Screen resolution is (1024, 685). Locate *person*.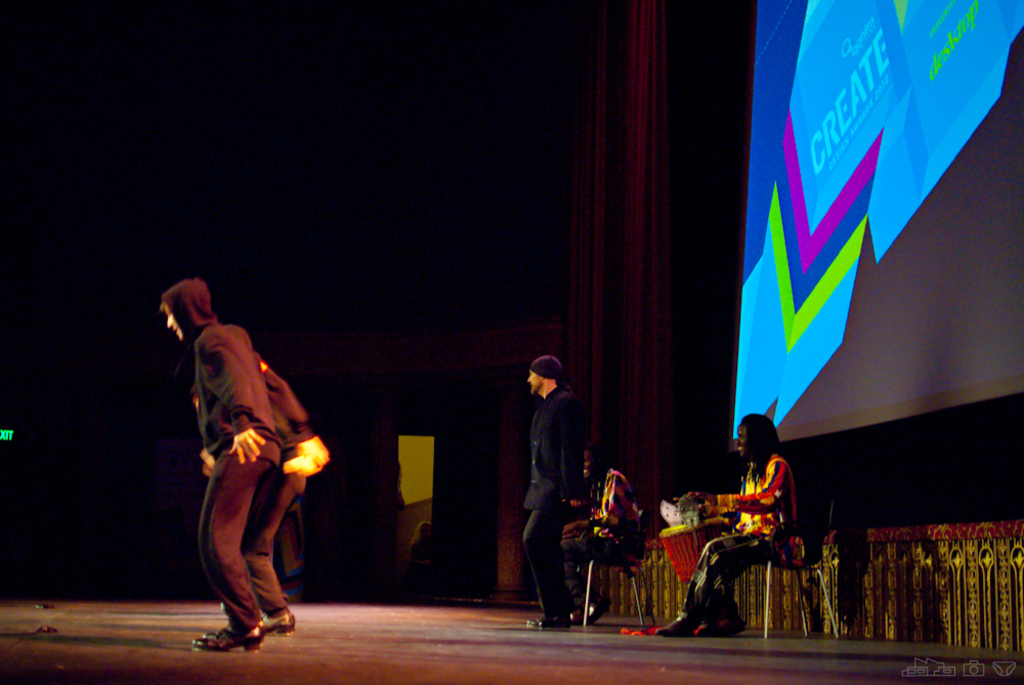
<region>236, 353, 330, 643</region>.
